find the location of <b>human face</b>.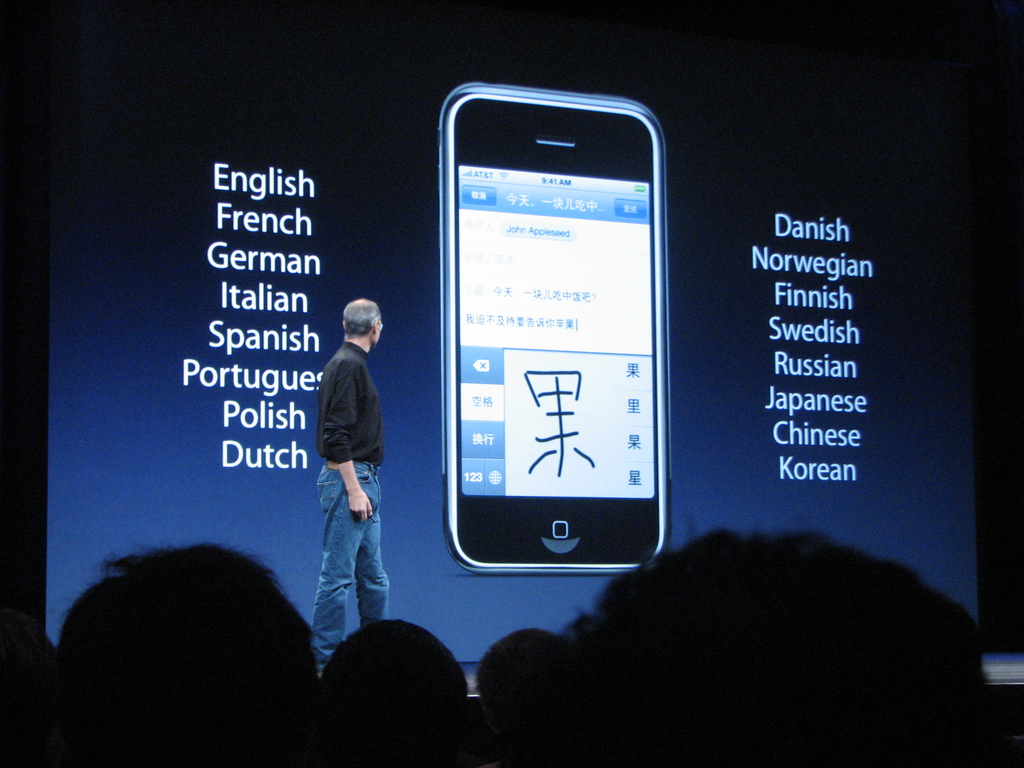
Location: region(373, 321, 382, 346).
